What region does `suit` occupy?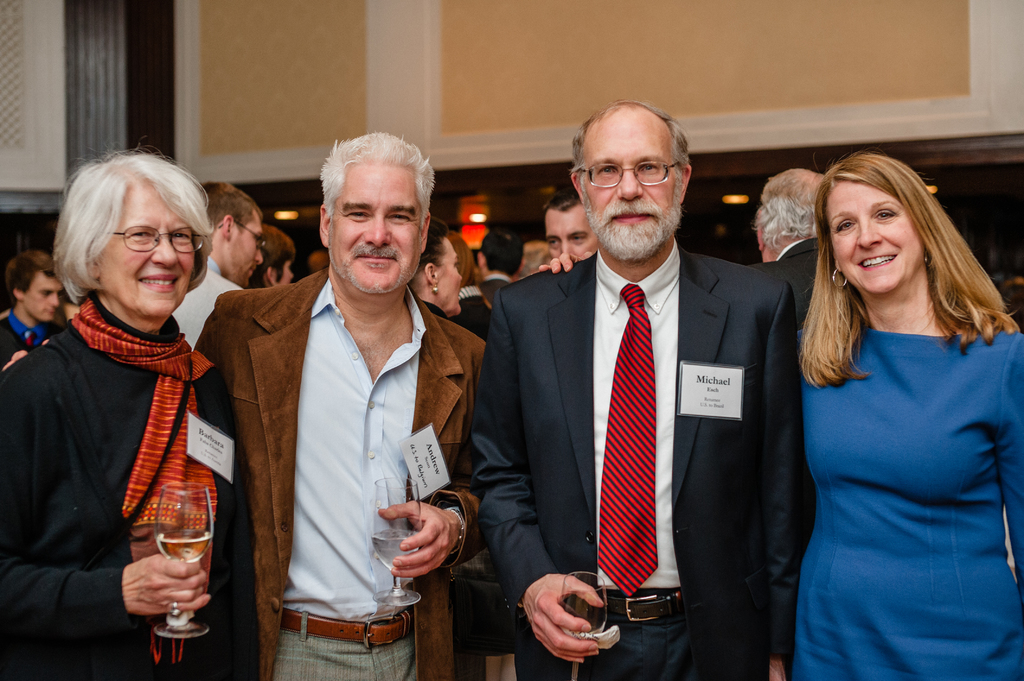
x1=0, y1=310, x2=58, y2=376.
